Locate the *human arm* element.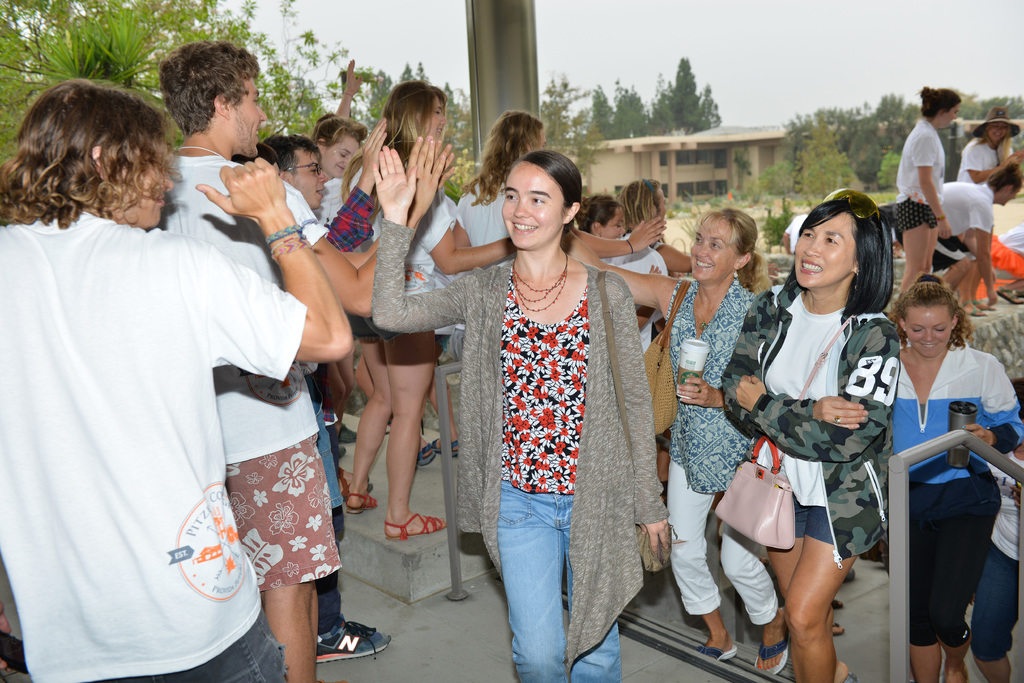
Element bbox: left=414, top=203, right=519, bottom=278.
